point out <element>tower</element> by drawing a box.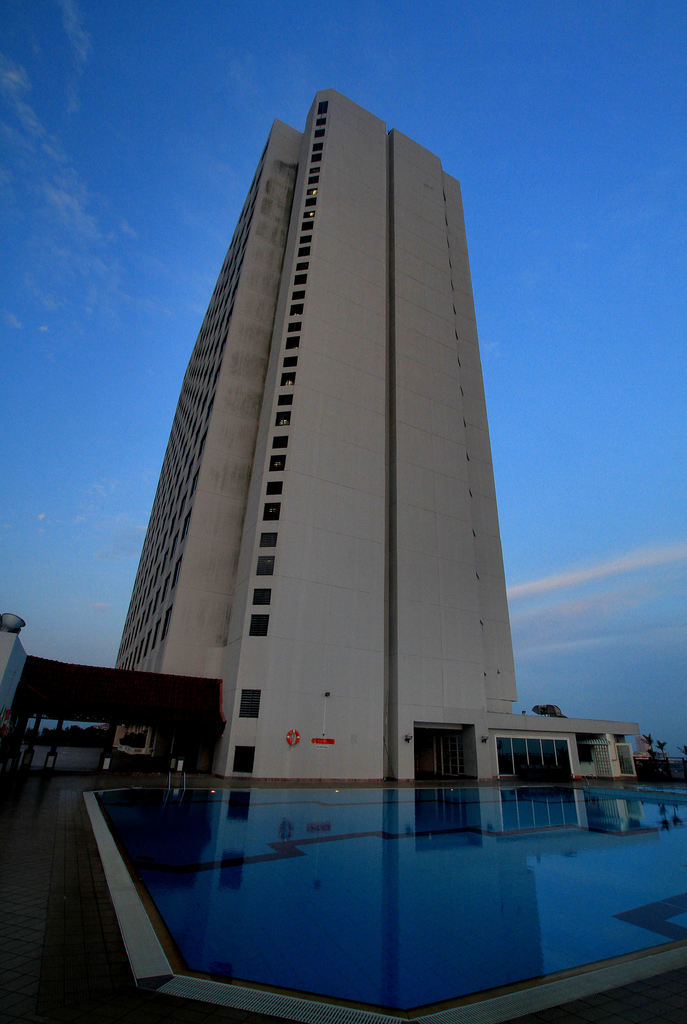
box(110, 87, 519, 785).
